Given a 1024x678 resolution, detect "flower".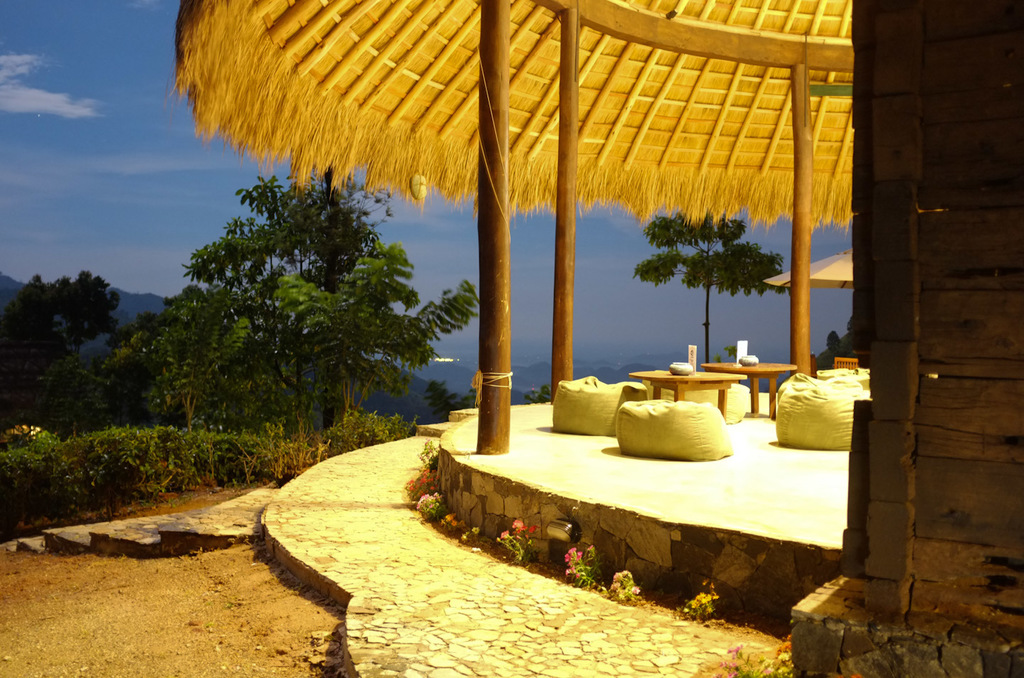
bbox=[468, 528, 477, 536].
